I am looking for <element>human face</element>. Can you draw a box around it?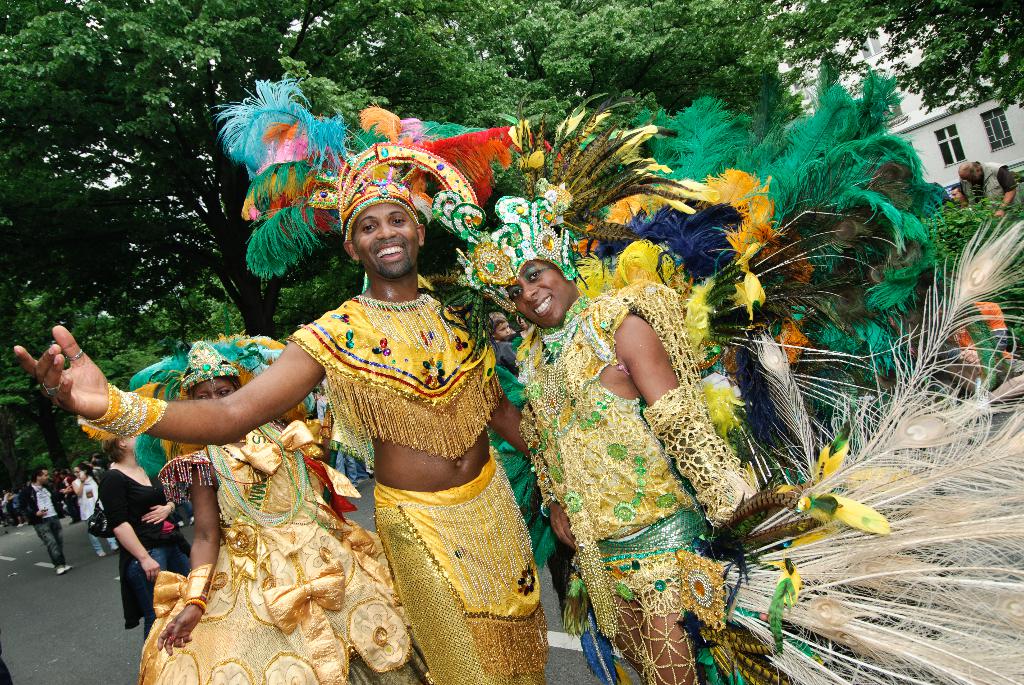
Sure, the bounding box is {"x1": 42, "y1": 471, "x2": 51, "y2": 484}.
